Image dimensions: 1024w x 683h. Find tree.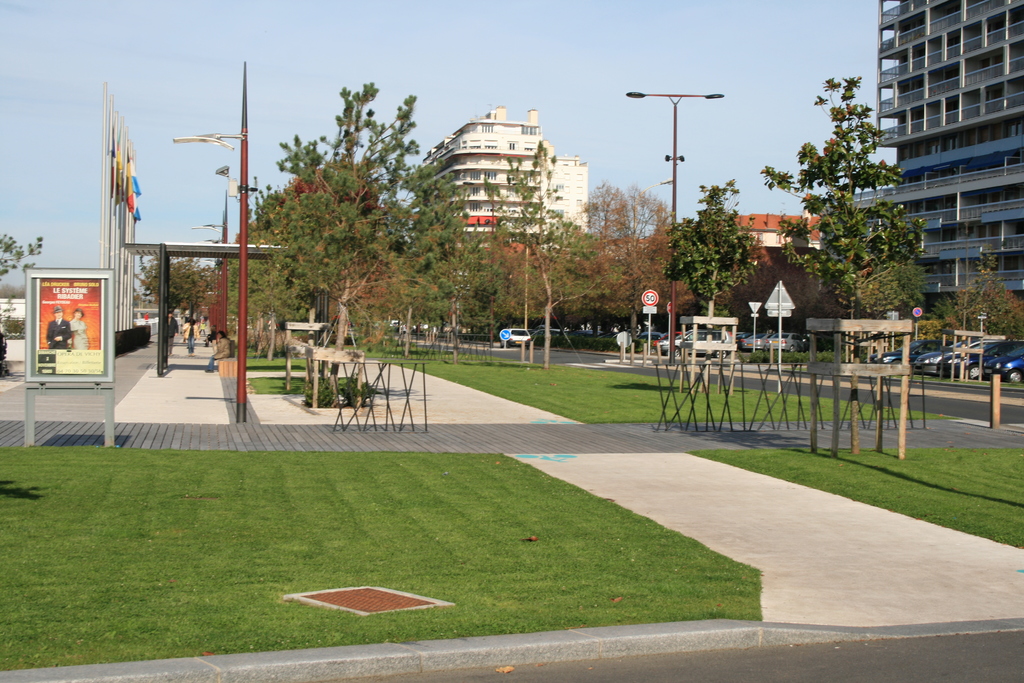
select_region(586, 173, 690, 367).
